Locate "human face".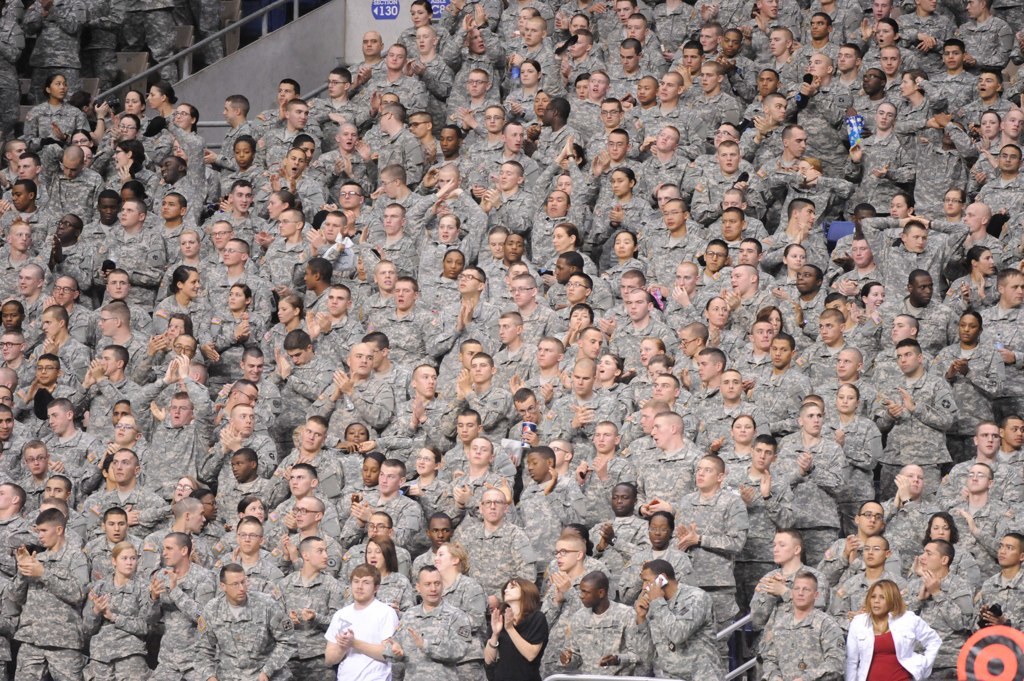
Bounding box: region(694, 351, 715, 380).
